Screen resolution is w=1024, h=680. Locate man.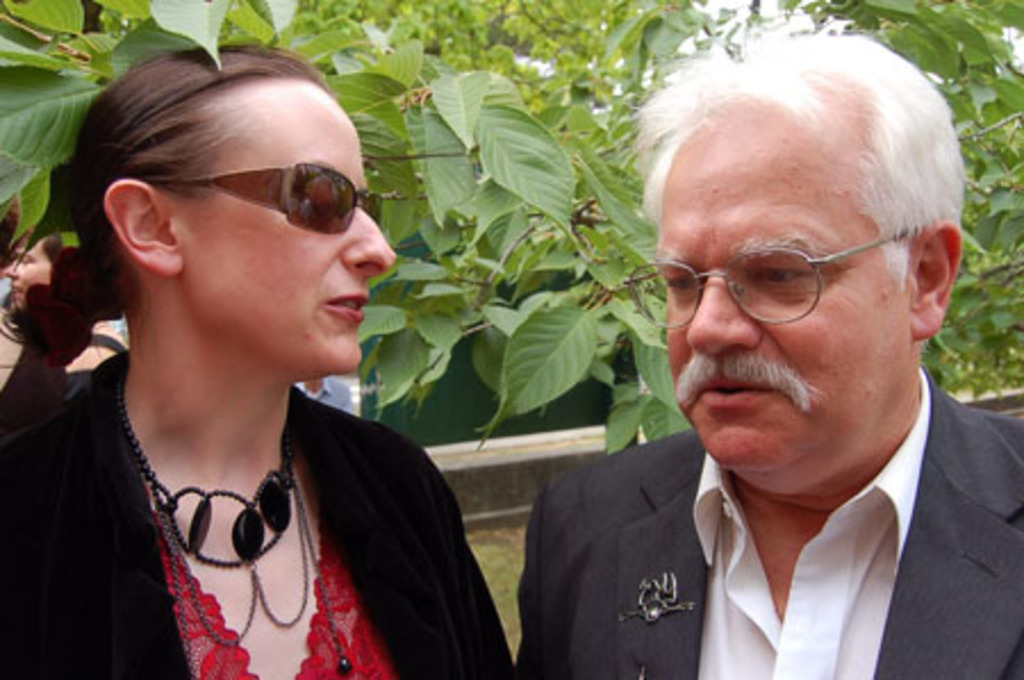
<region>512, 48, 1023, 664</region>.
